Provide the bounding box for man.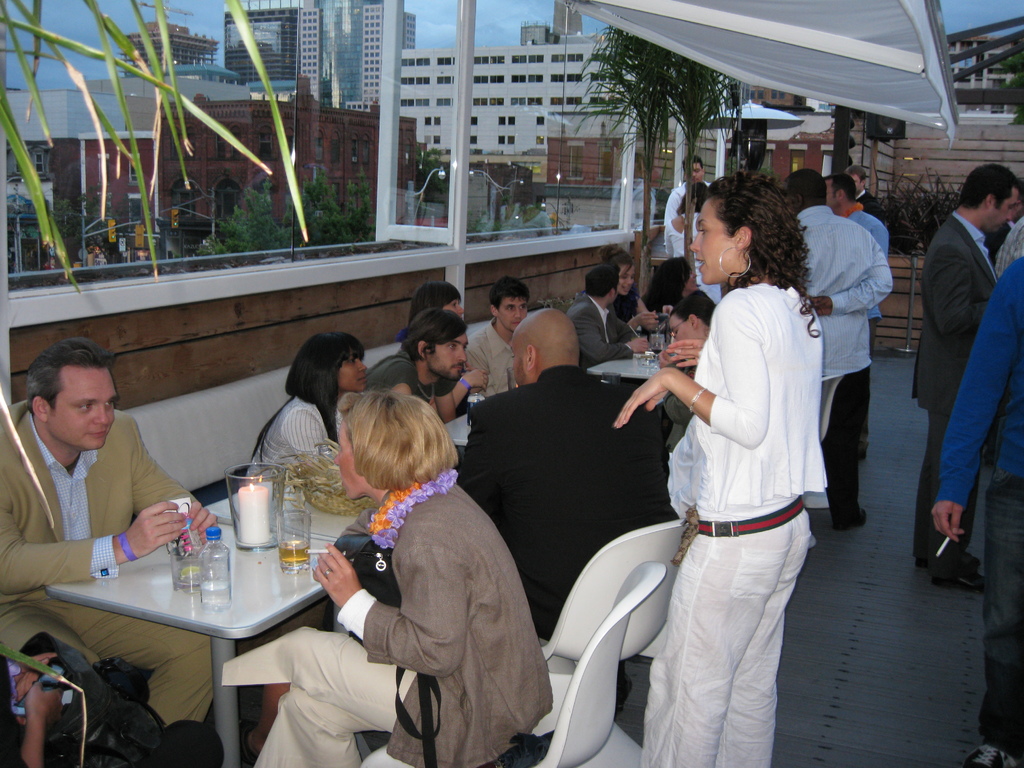
region(468, 274, 538, 400).
